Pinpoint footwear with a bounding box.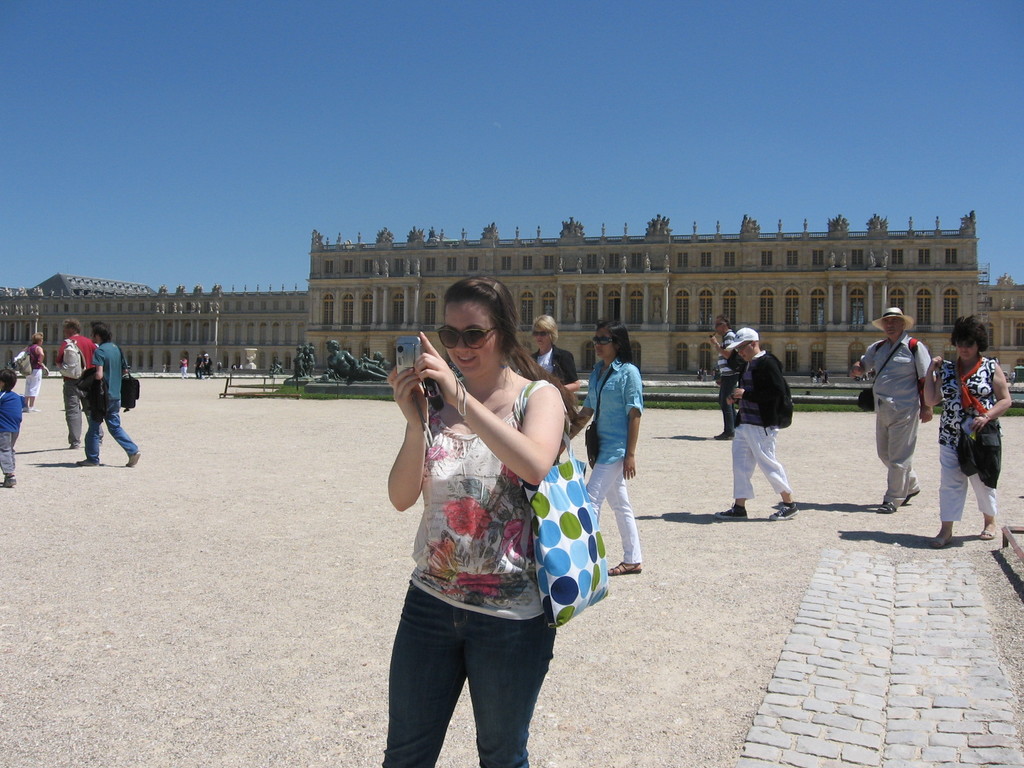
bbox(902, 489, 920, 506).
